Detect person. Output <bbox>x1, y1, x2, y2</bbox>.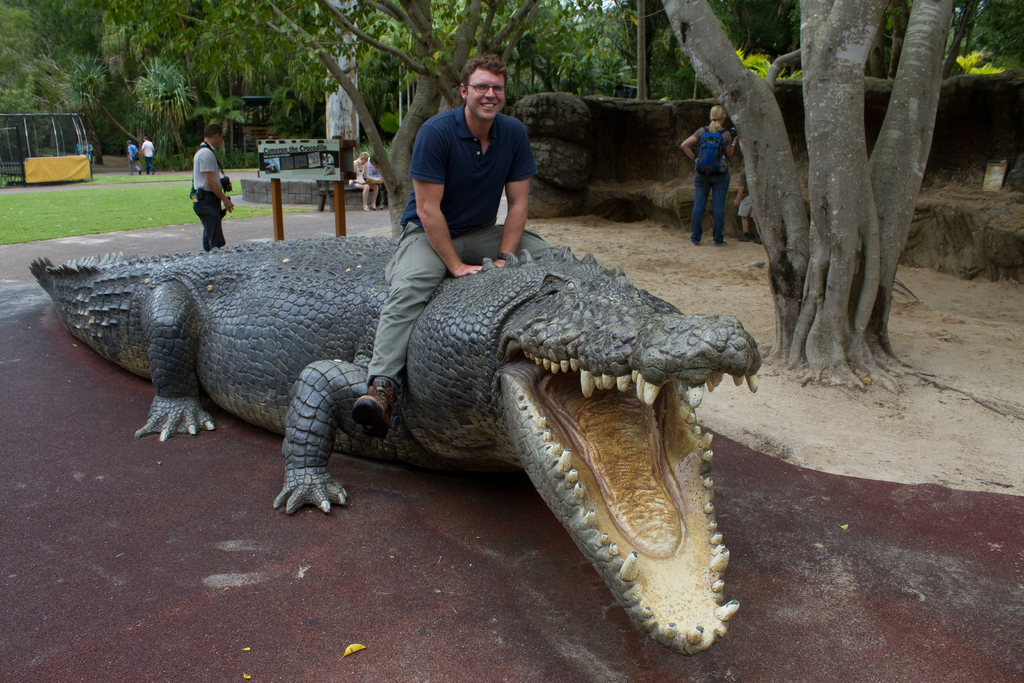
<bbox>737, 176, 753, 239</bbox>.
